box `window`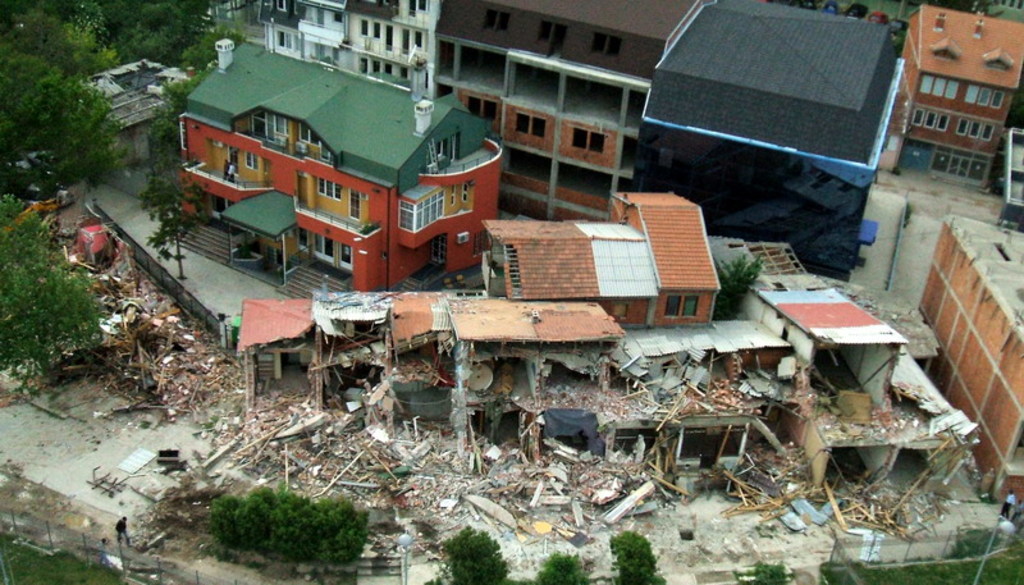
278 33 291 47
